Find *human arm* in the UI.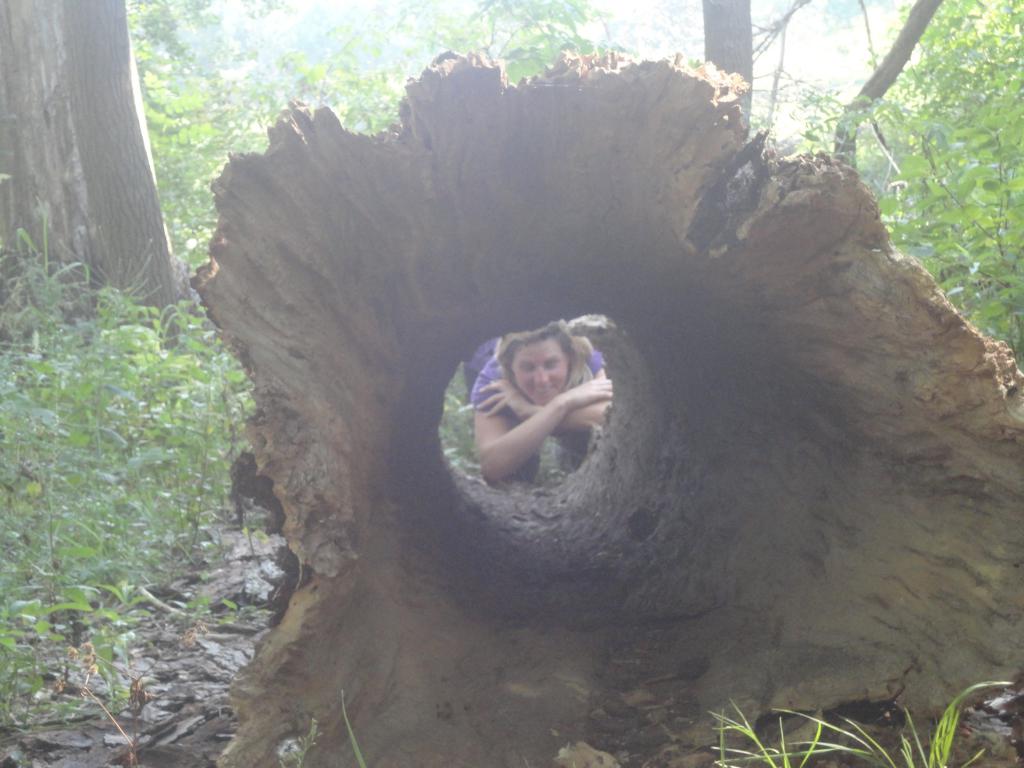
UI element at {"left": 472, "top": 382, "right": 621, "bottom": 430}.
